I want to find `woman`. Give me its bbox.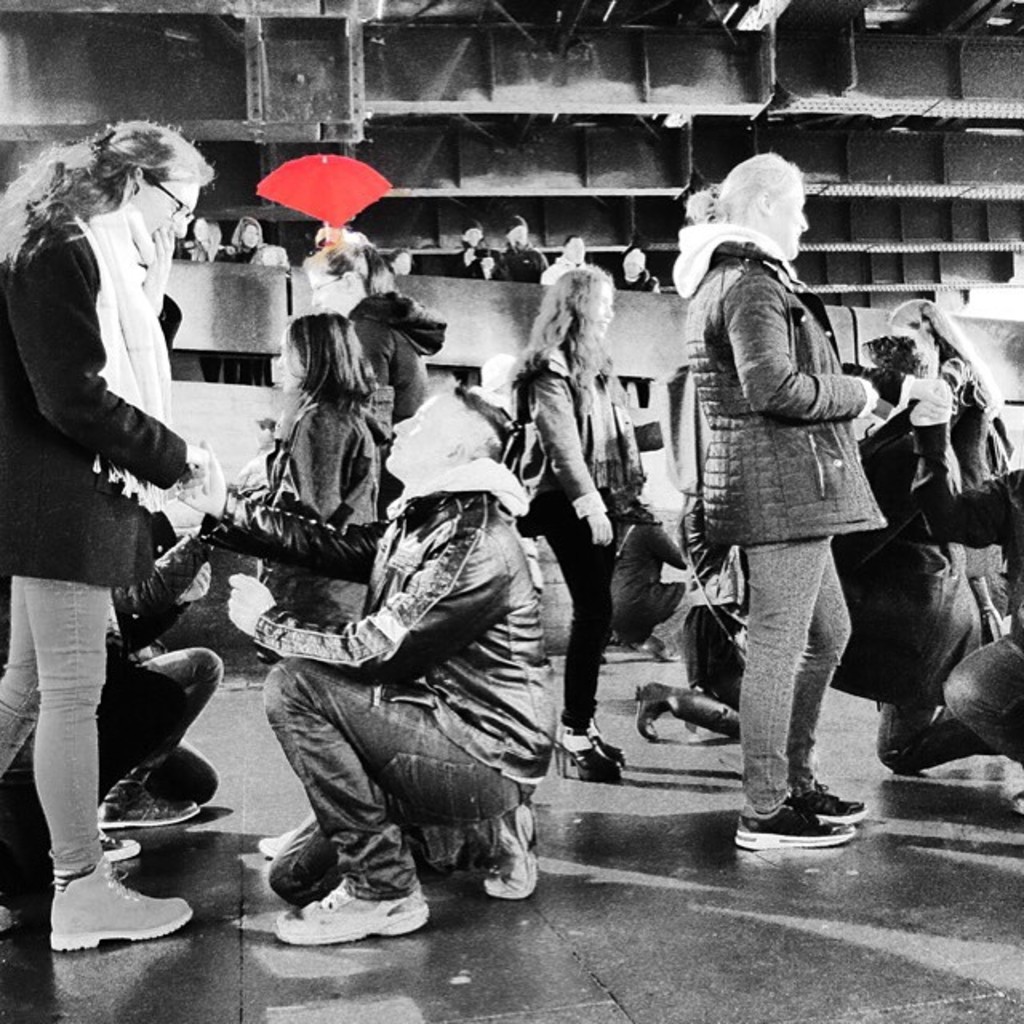
box=[298, 224, 442, 424].
